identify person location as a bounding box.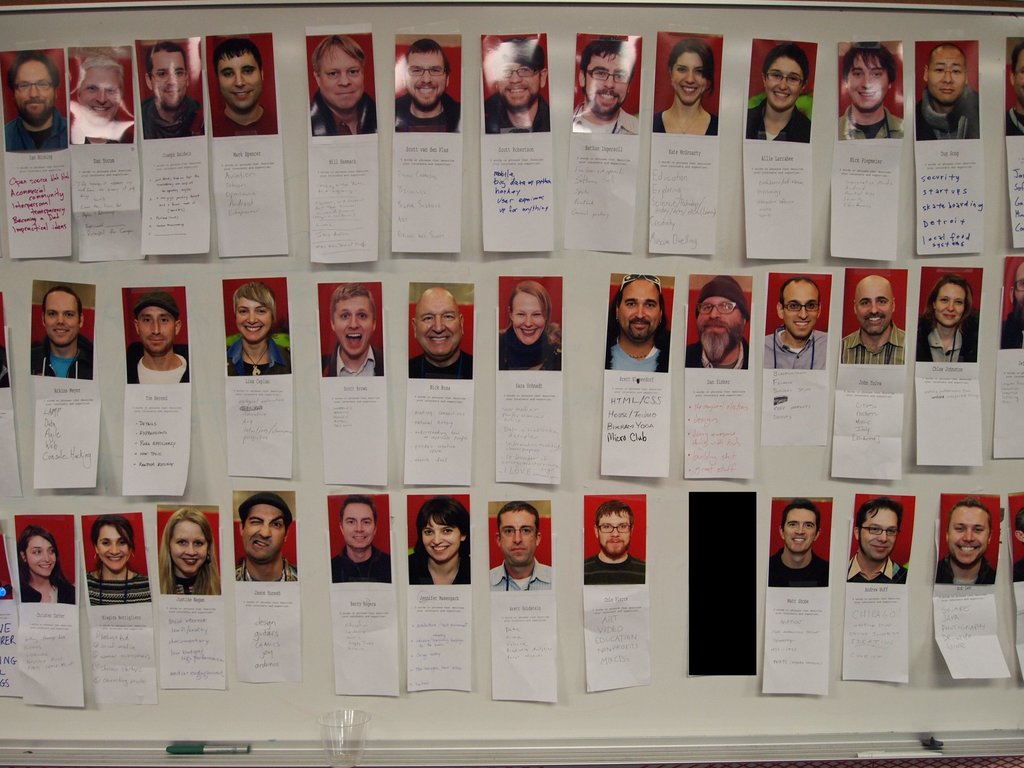
x1=317, y1=287, x2=381, y2=378.
